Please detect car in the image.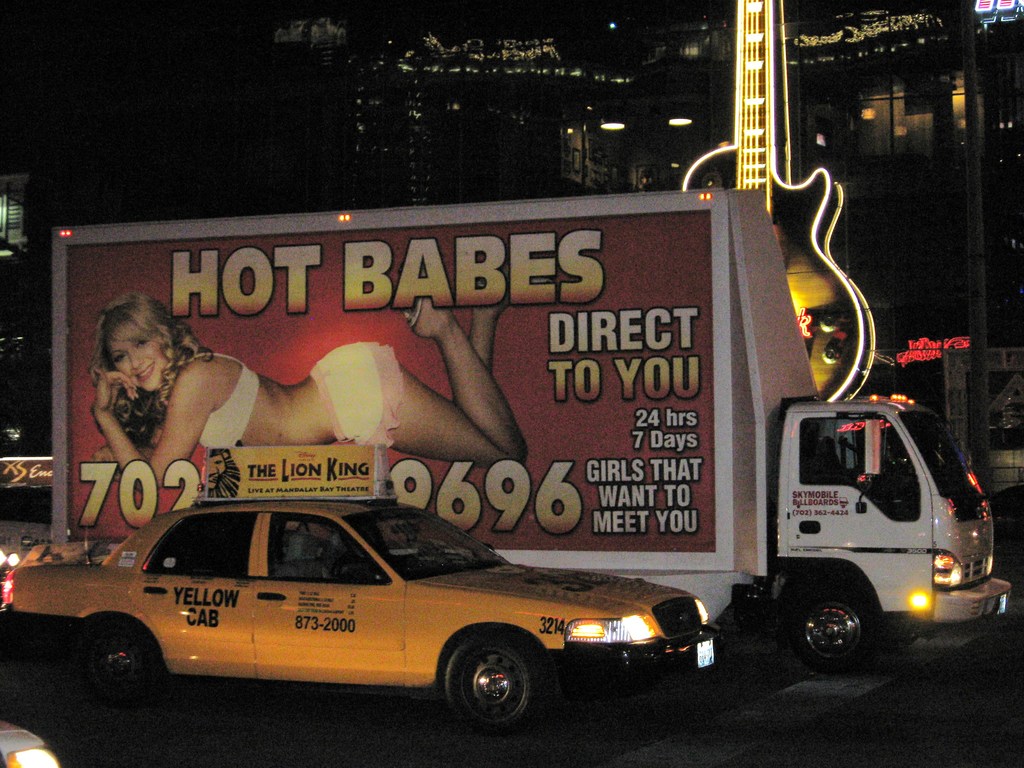
(996, 484, 1023, 556).
